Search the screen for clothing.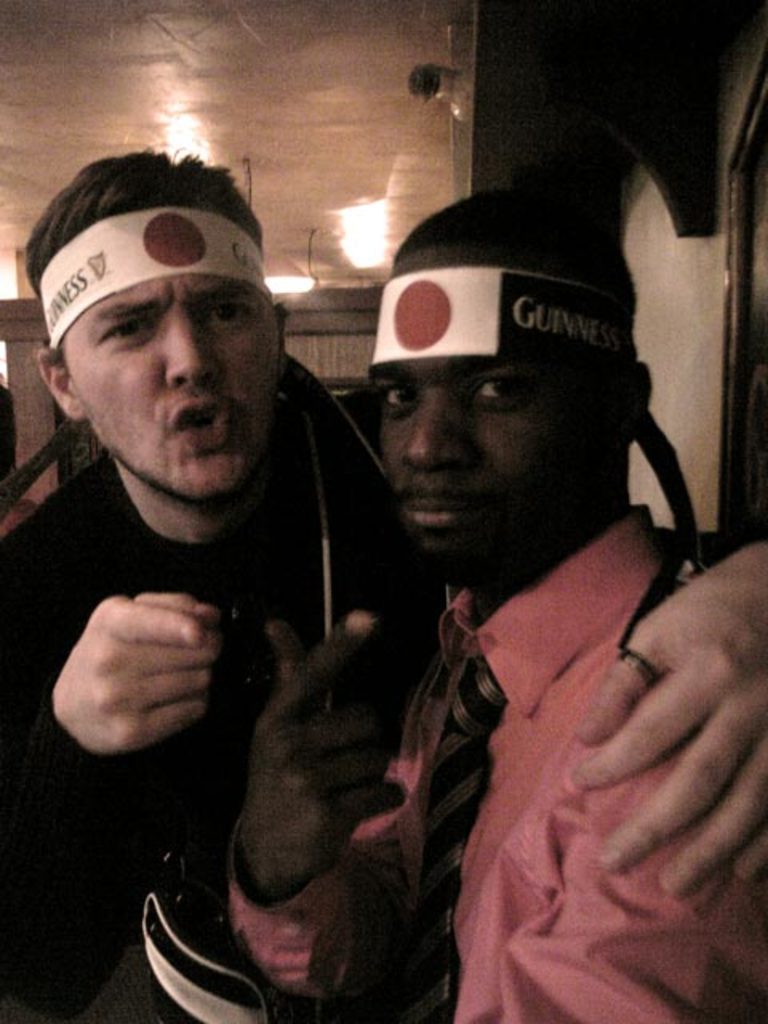
Found at (232, 494, 766, 1022).
